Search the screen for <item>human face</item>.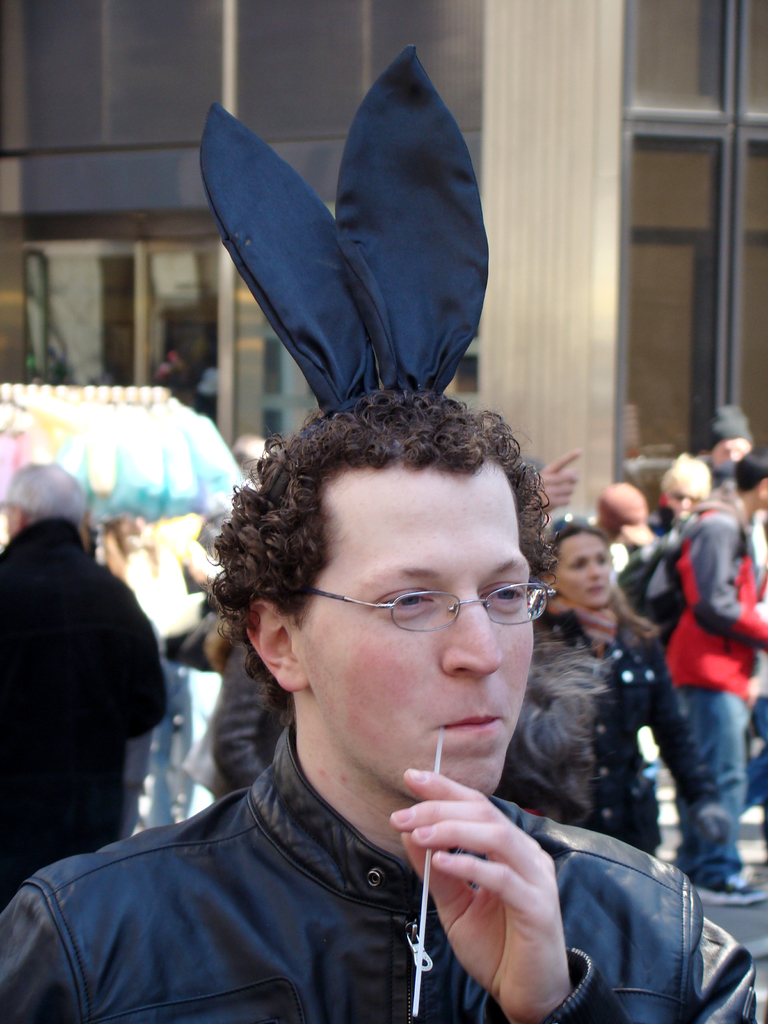
Found at 550, 531, 613, 608.
